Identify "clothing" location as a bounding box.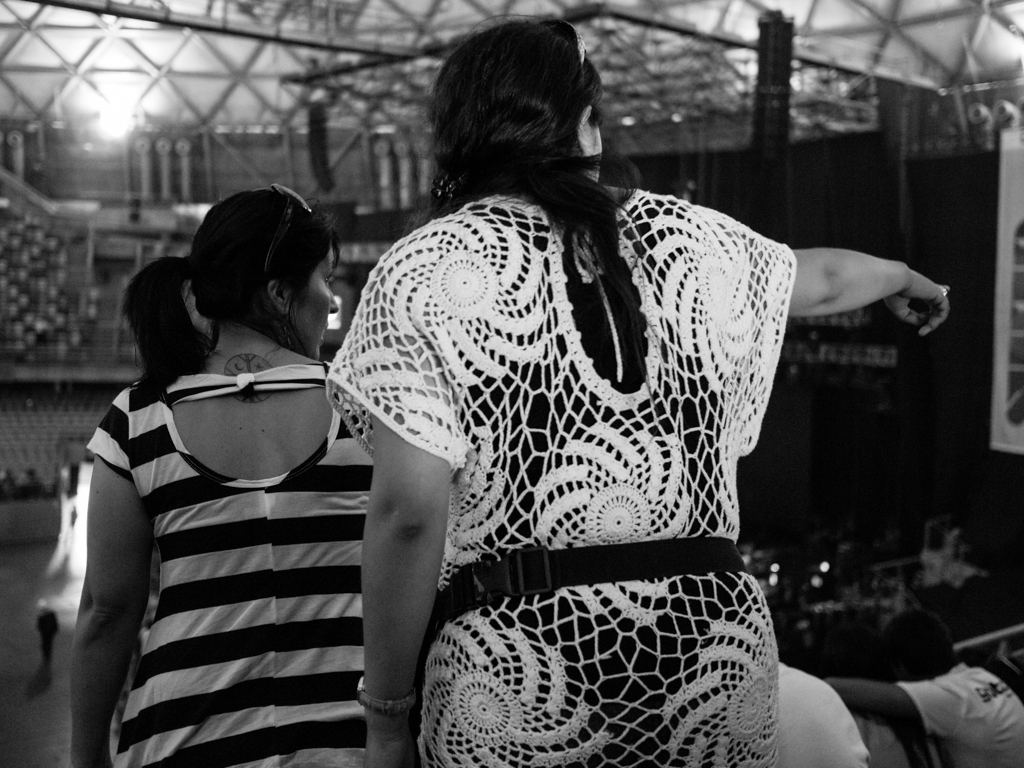
773,658,866,767.
